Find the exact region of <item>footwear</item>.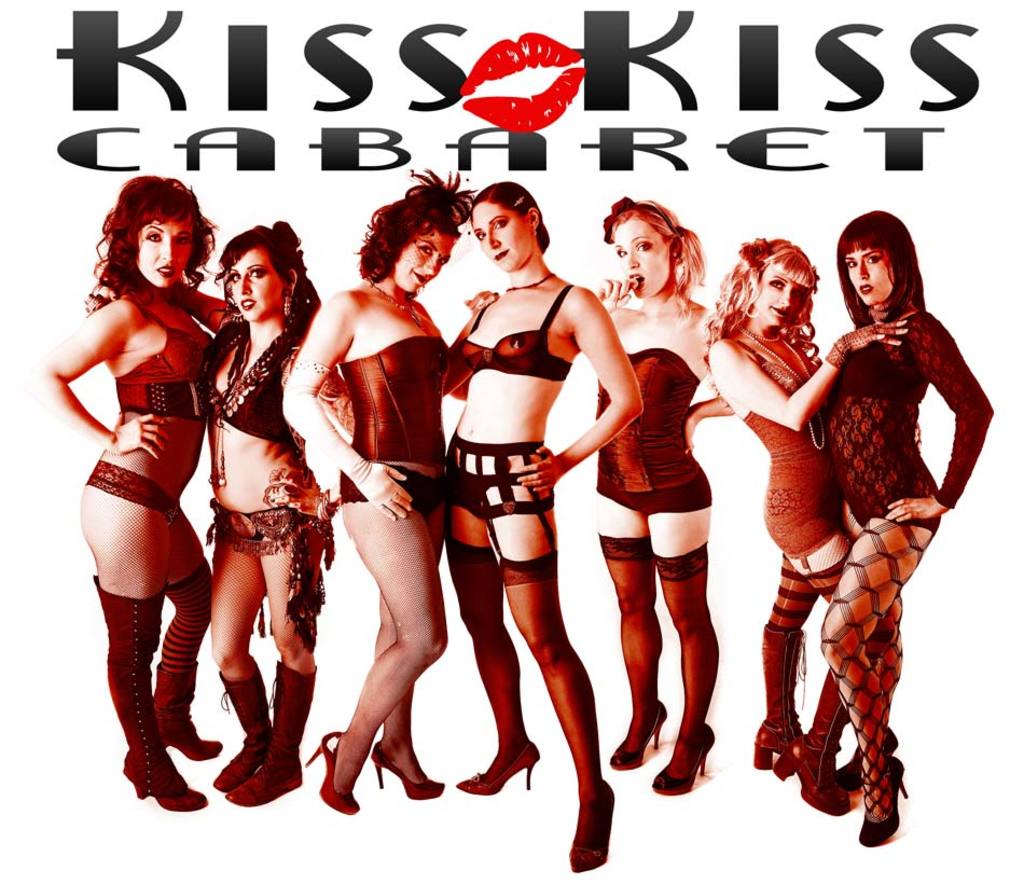
Exact region: [750, 620, 808, 770].
